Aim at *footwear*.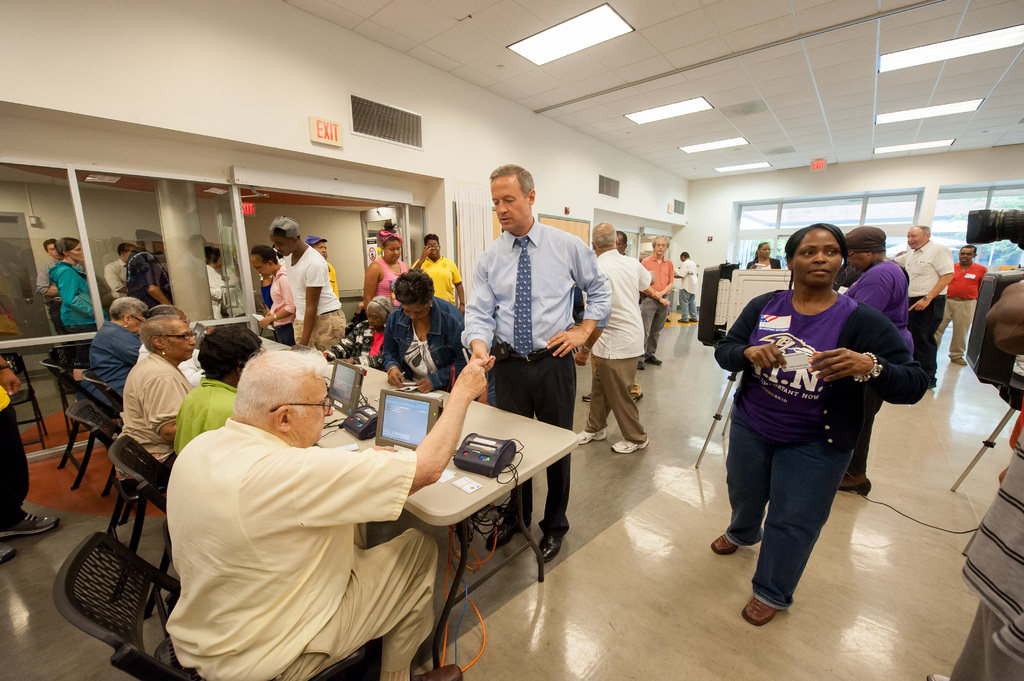
Aimed at box(0, 545, 15, 563).
